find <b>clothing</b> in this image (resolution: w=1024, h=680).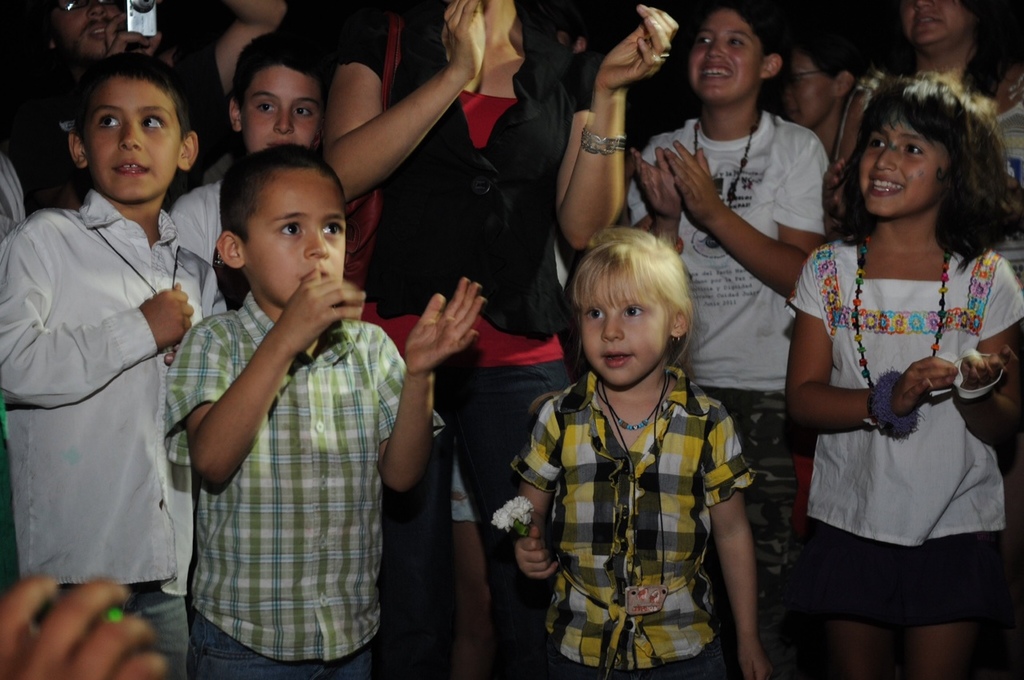
bbox=[13, 121, 206, 653].
